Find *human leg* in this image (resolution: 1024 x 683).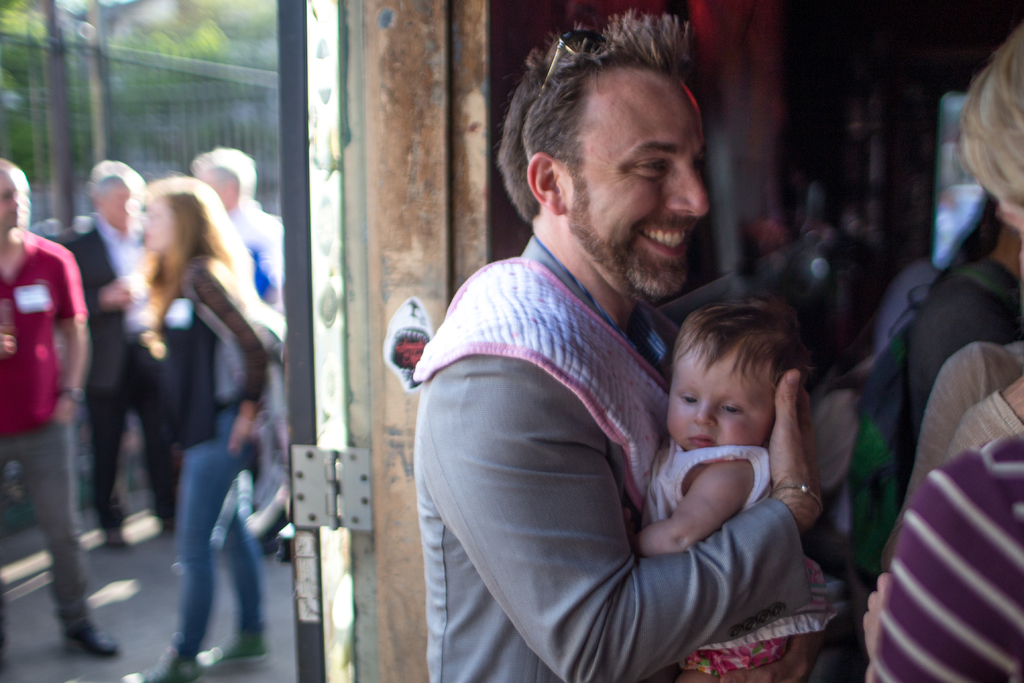
8 412 116 643.
